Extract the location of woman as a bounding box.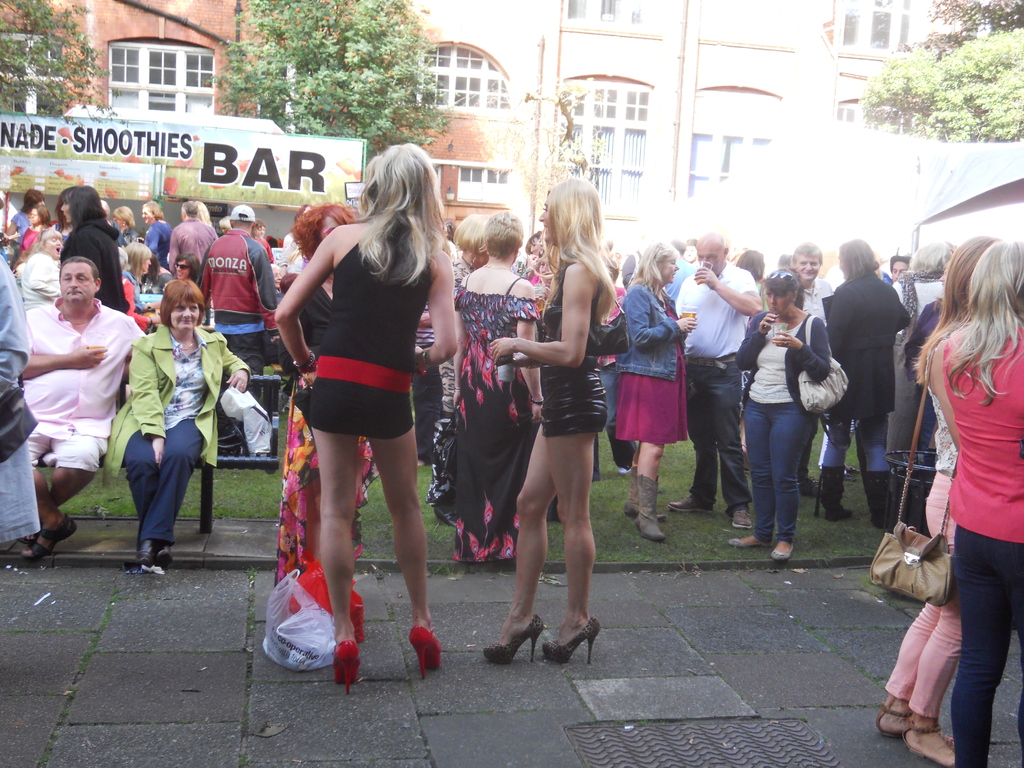
948, 234, 1023, 767.
